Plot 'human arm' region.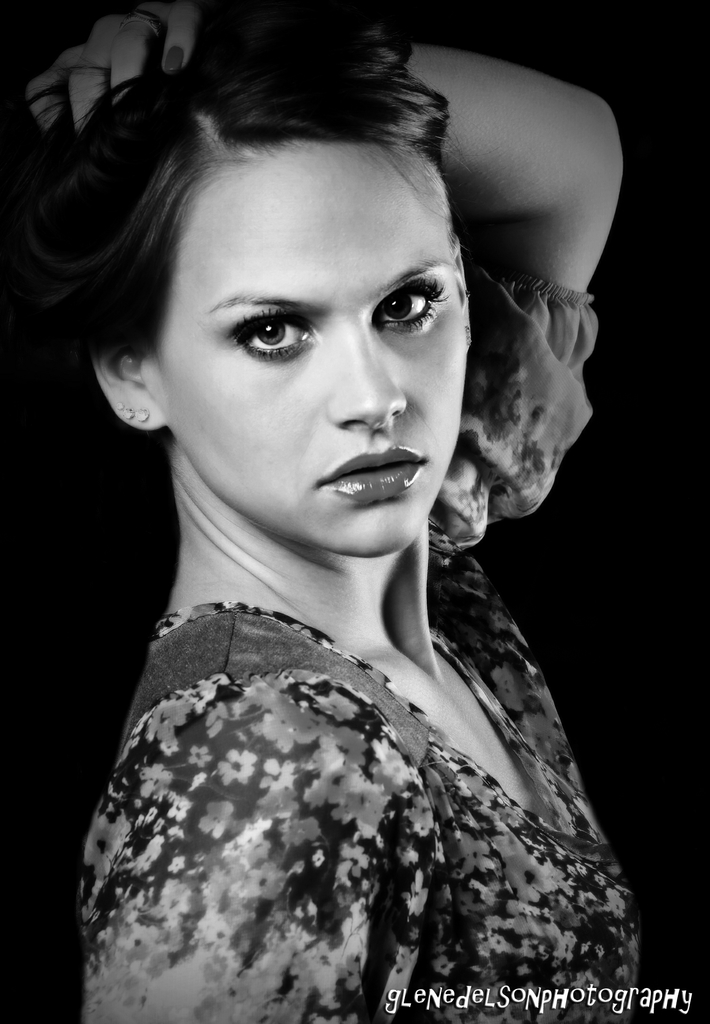
Plotted at bbox=[84, 668, 439, 1023].
